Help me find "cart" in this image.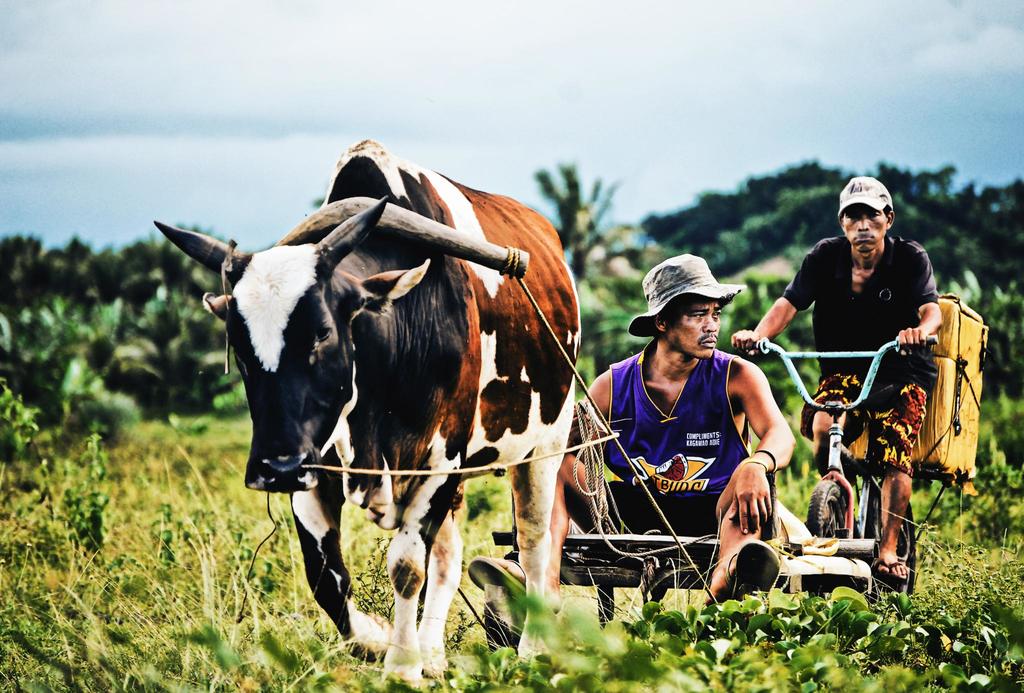
Found it: 269/196/880/656.
